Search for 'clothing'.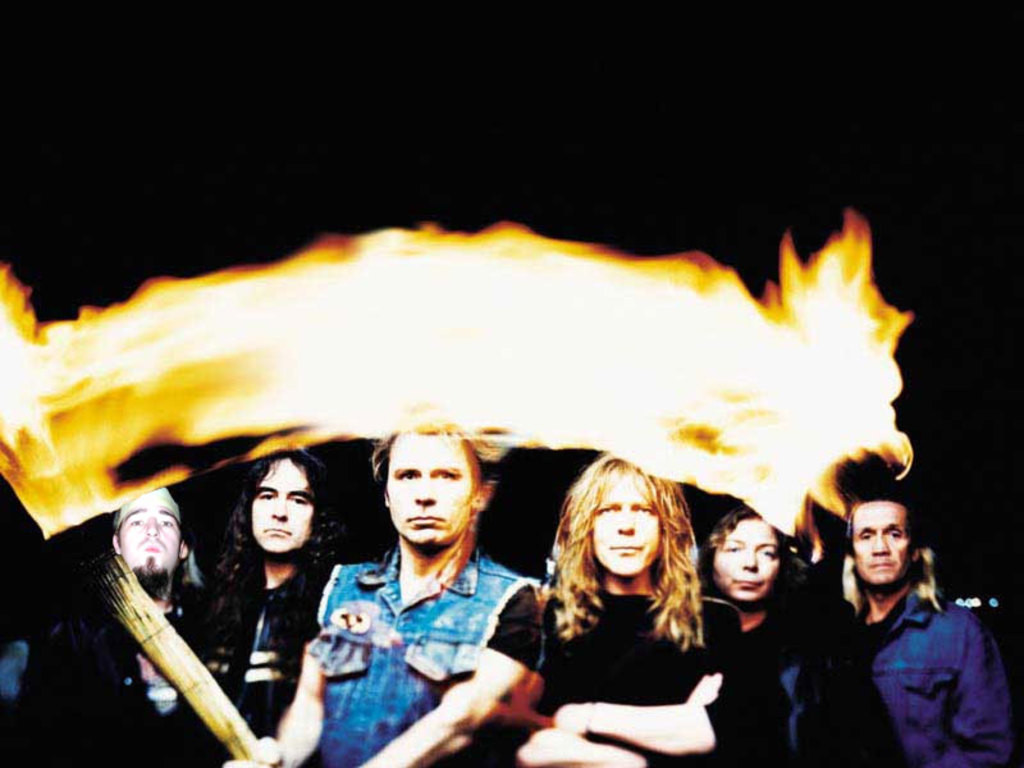
Found at (520,582,754,760).
